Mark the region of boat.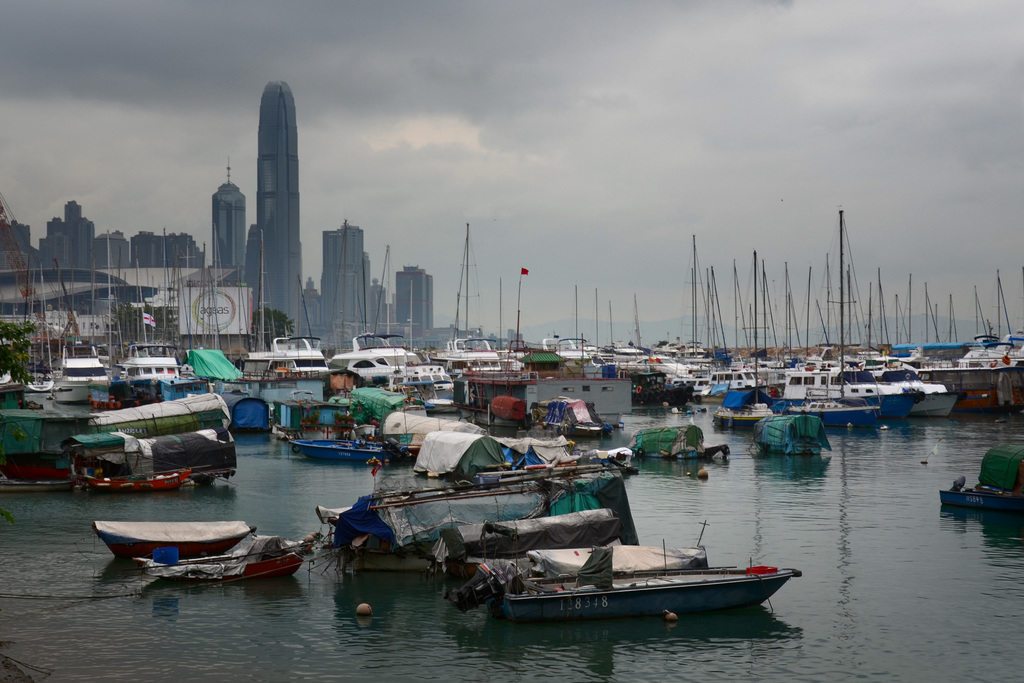
Region: {"left": 110, "top": 346, "right": 189, "bottom": 384}.
